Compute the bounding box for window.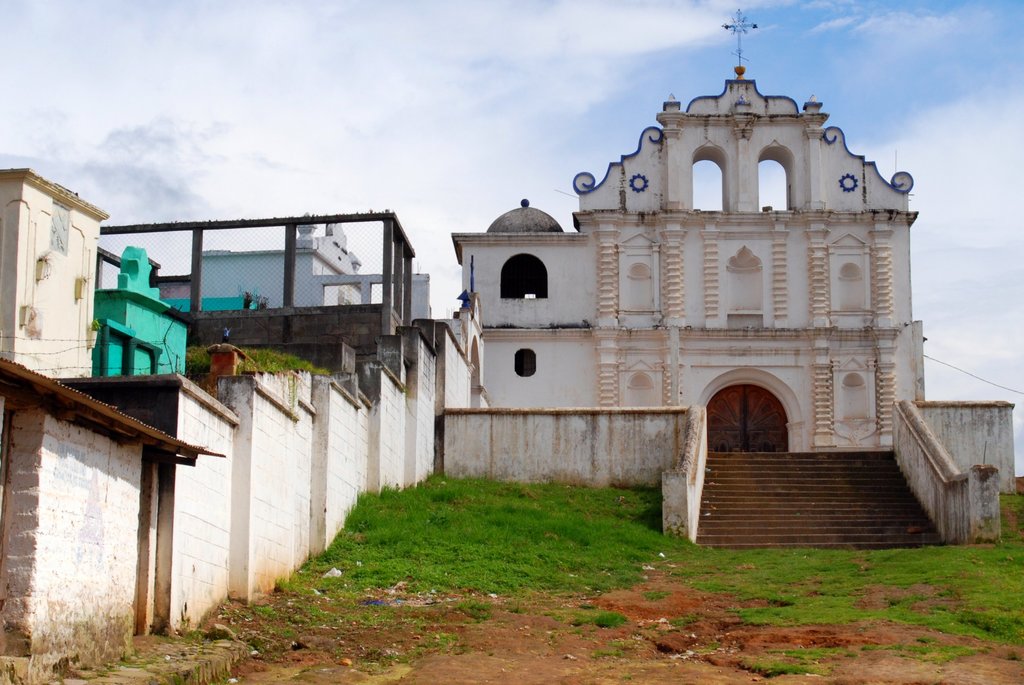
x1=500, y1=253, x2=550, y2=300.
